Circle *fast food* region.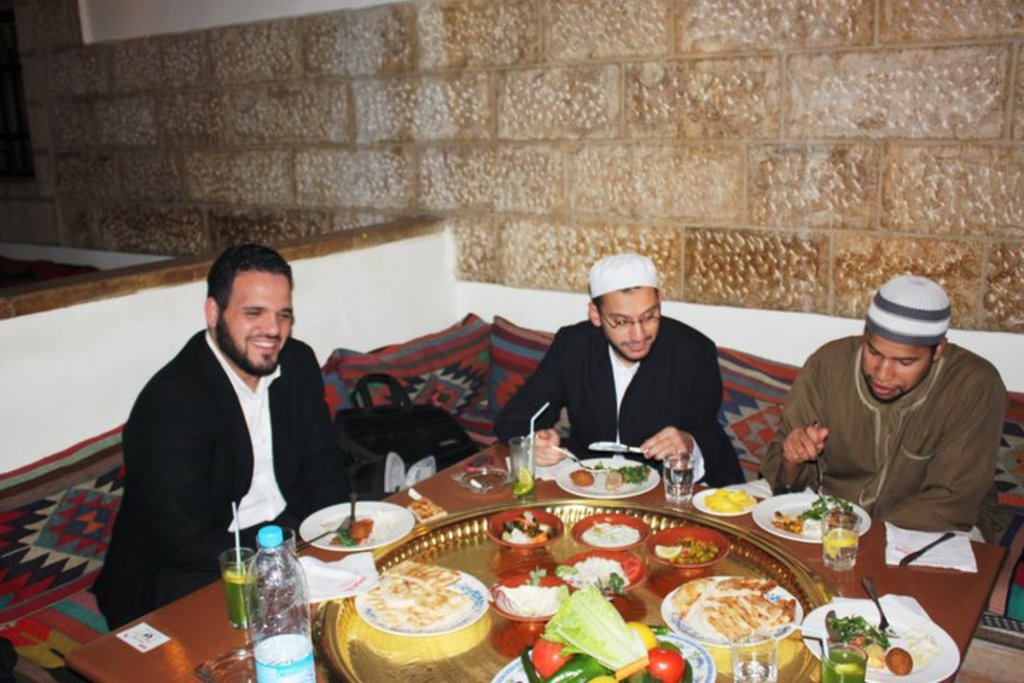
Region: box=[371, 581, 475, 622].
